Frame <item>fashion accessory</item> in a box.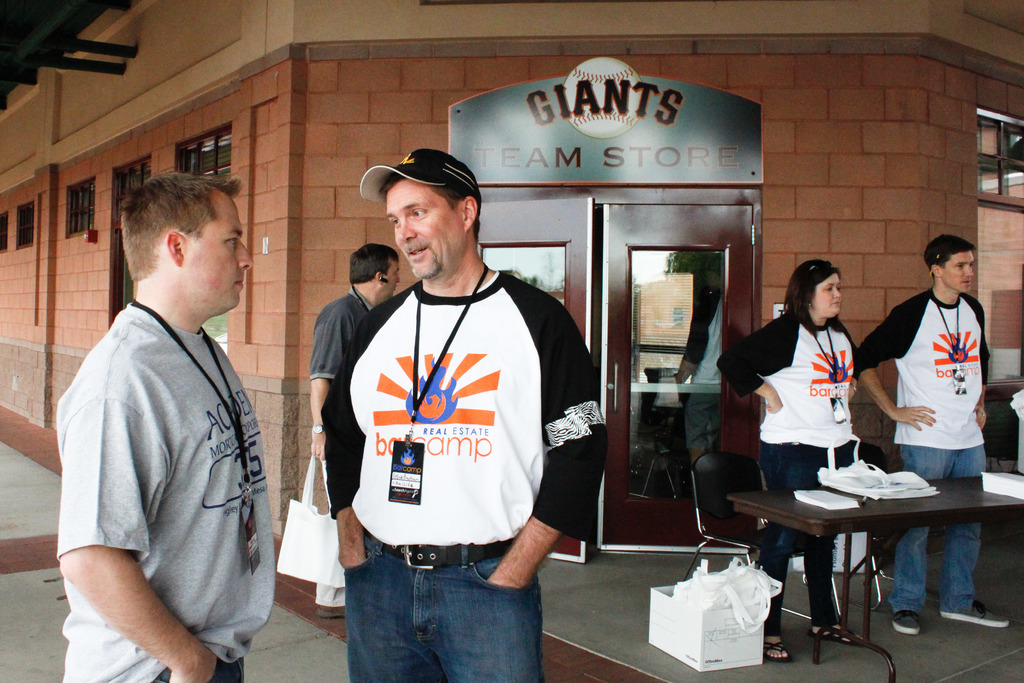
[930, 249, 943, 275].
